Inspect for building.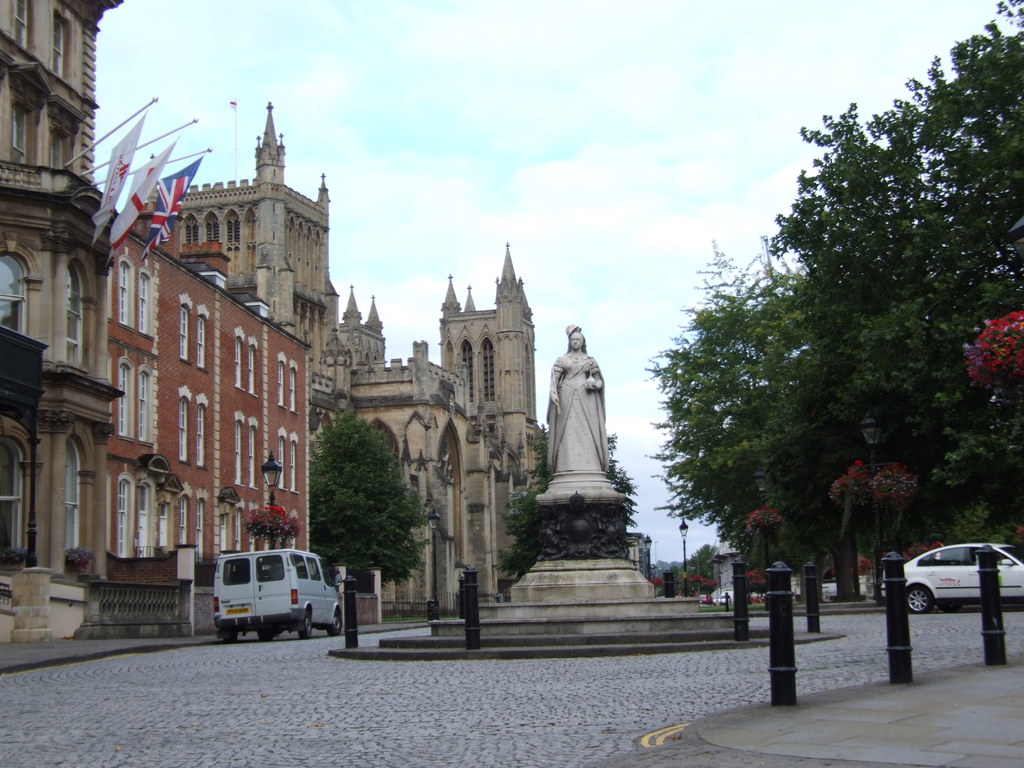
Inspection: {"left": 0, "top": 0, "right": 124, "bottom": 652}.
